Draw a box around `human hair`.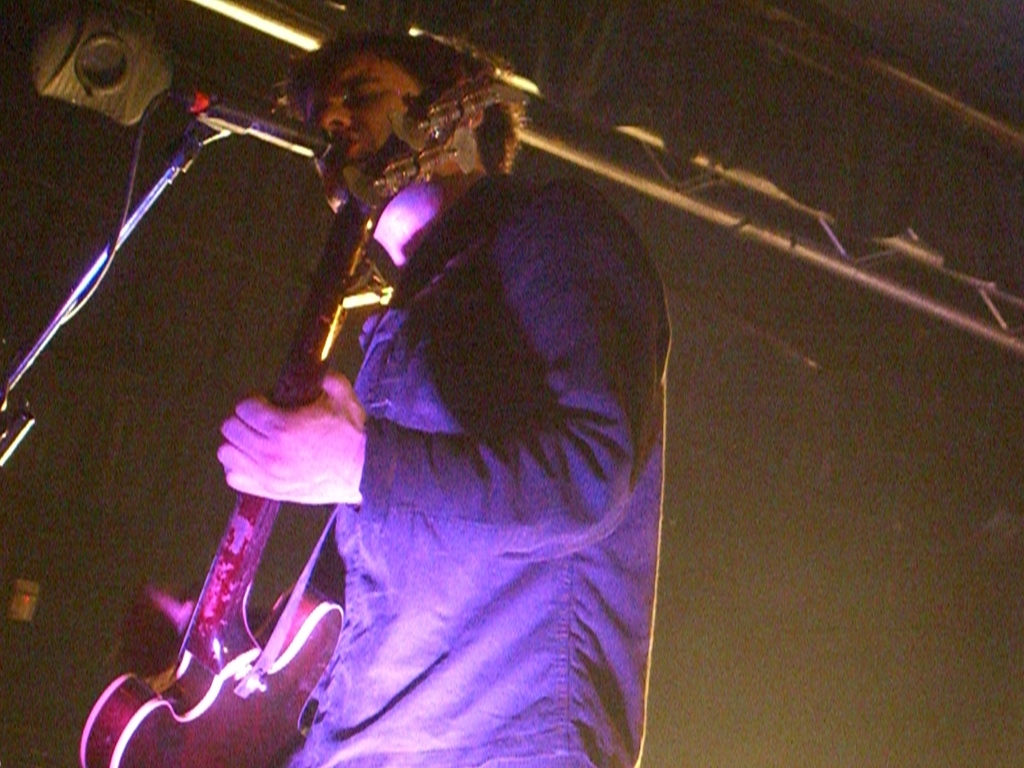
271 27 524 181.
